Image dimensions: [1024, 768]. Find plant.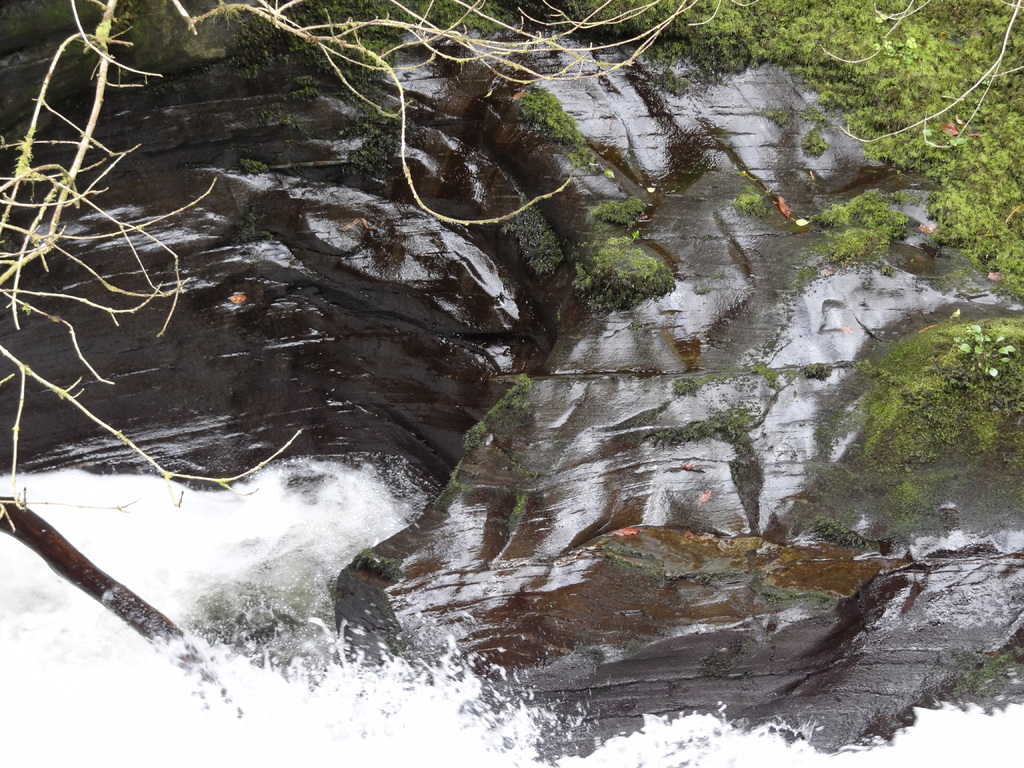
rect(228, 207, 275, 245).
